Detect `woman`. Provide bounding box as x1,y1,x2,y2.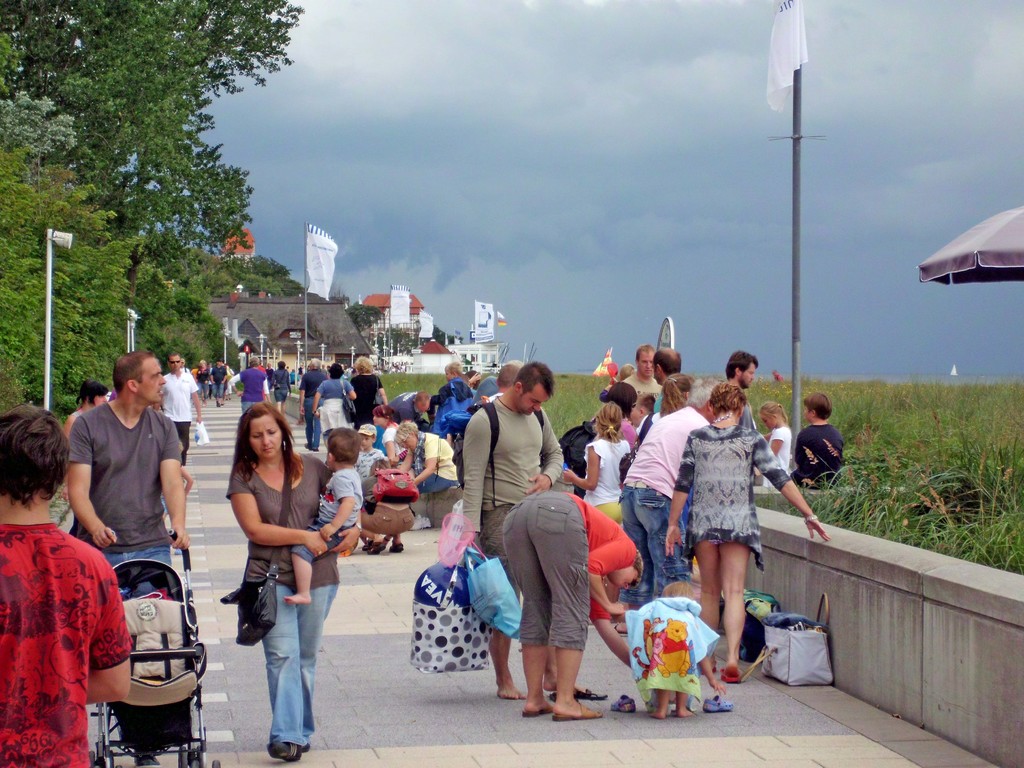
394,419,459,531.
